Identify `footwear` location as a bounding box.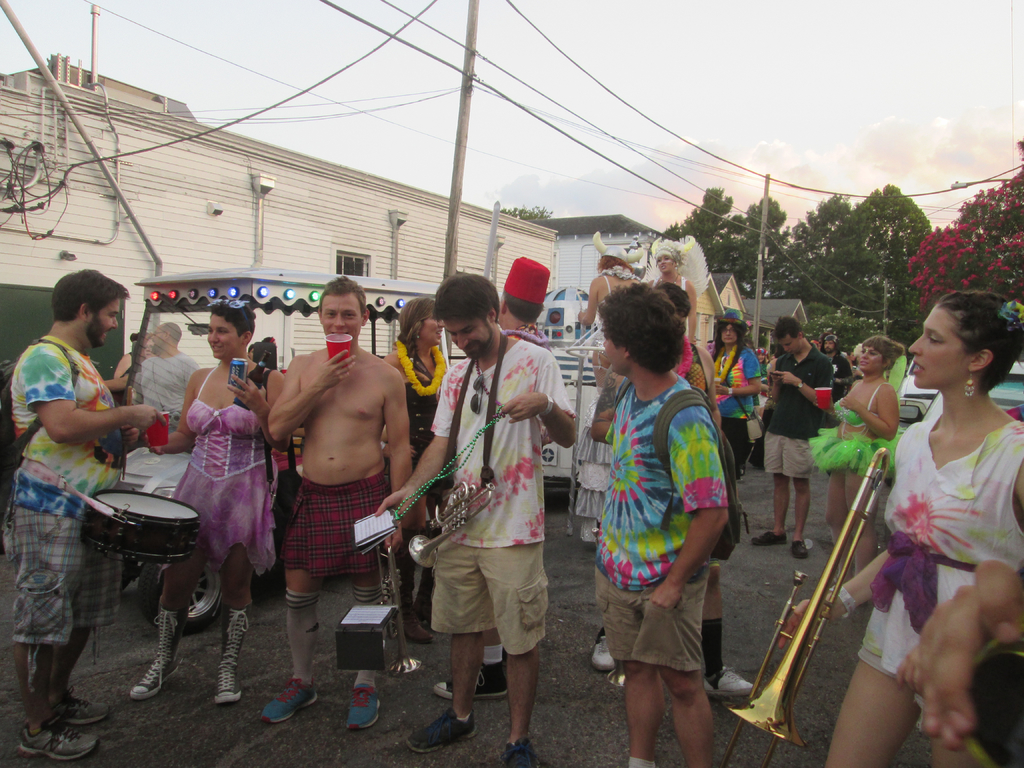
(left=435, top=662, right=509, bottom=696).
